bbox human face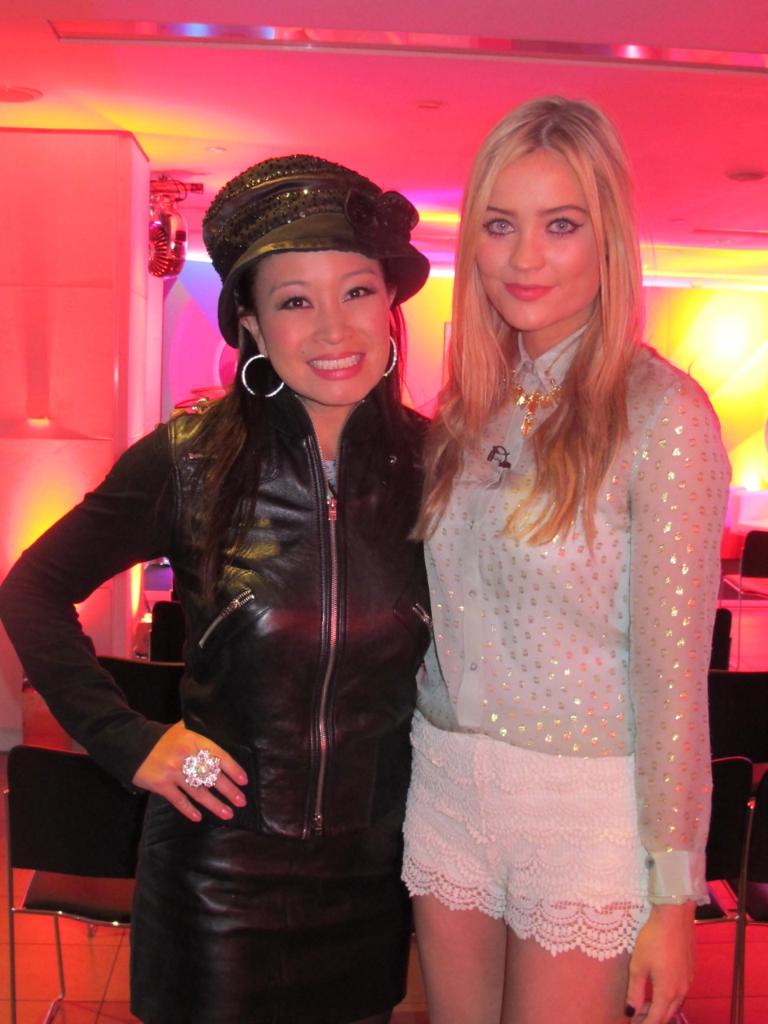
<box>258,251,391,405</box>
